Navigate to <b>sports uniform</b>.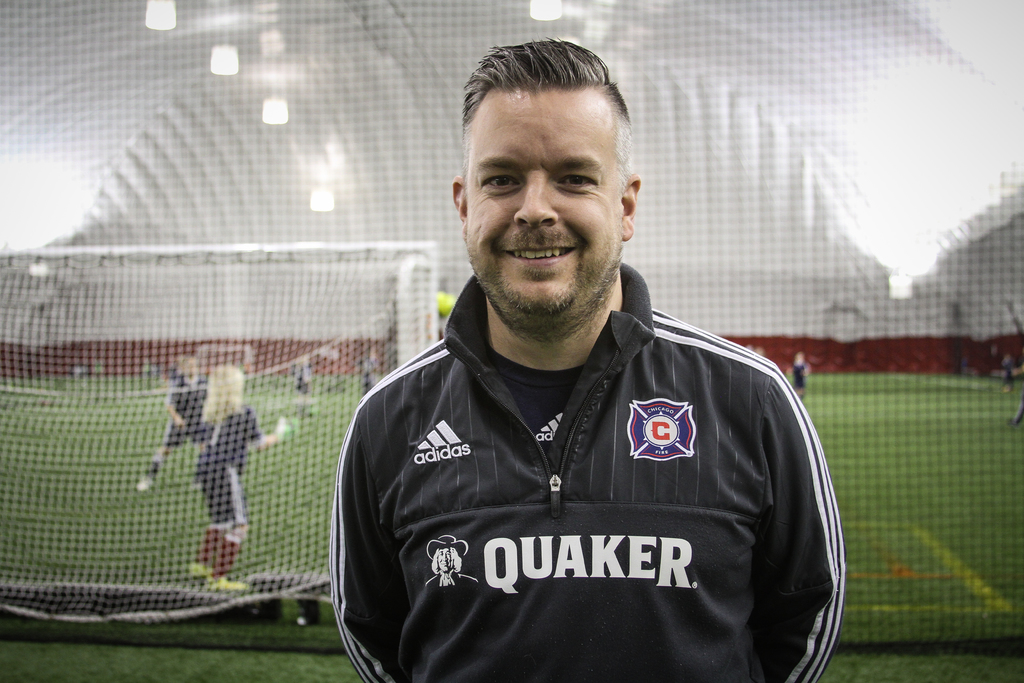
Navigation target: 196, 397, 265, 540.
